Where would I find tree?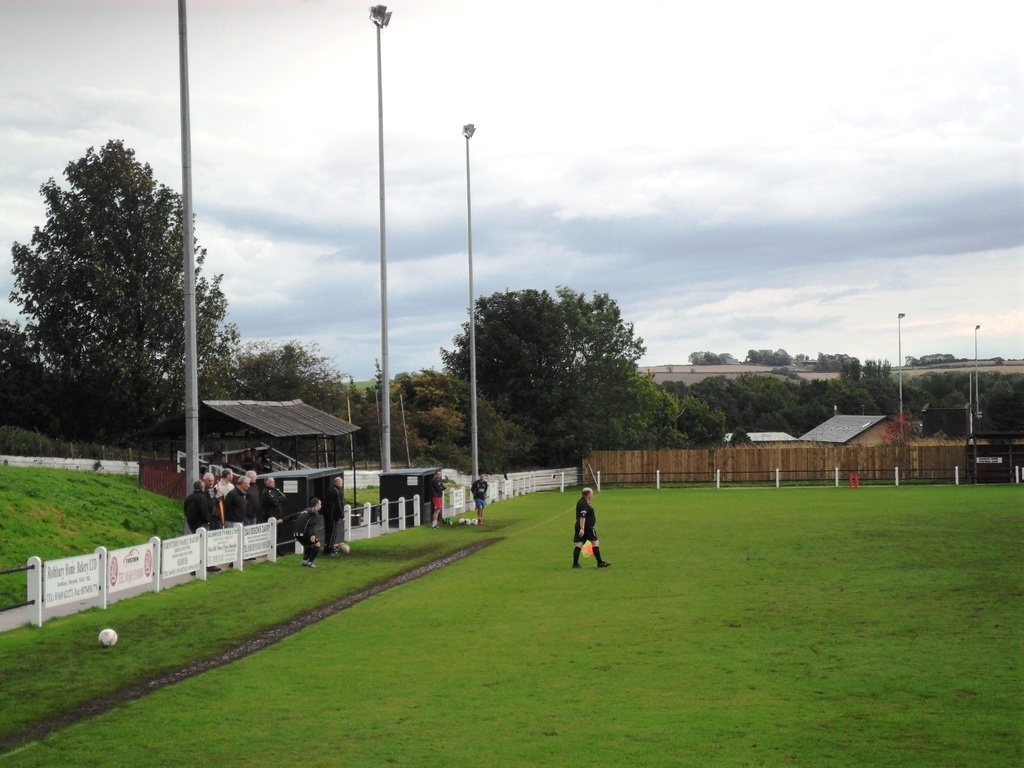
At [236, 339, 352, 417].
